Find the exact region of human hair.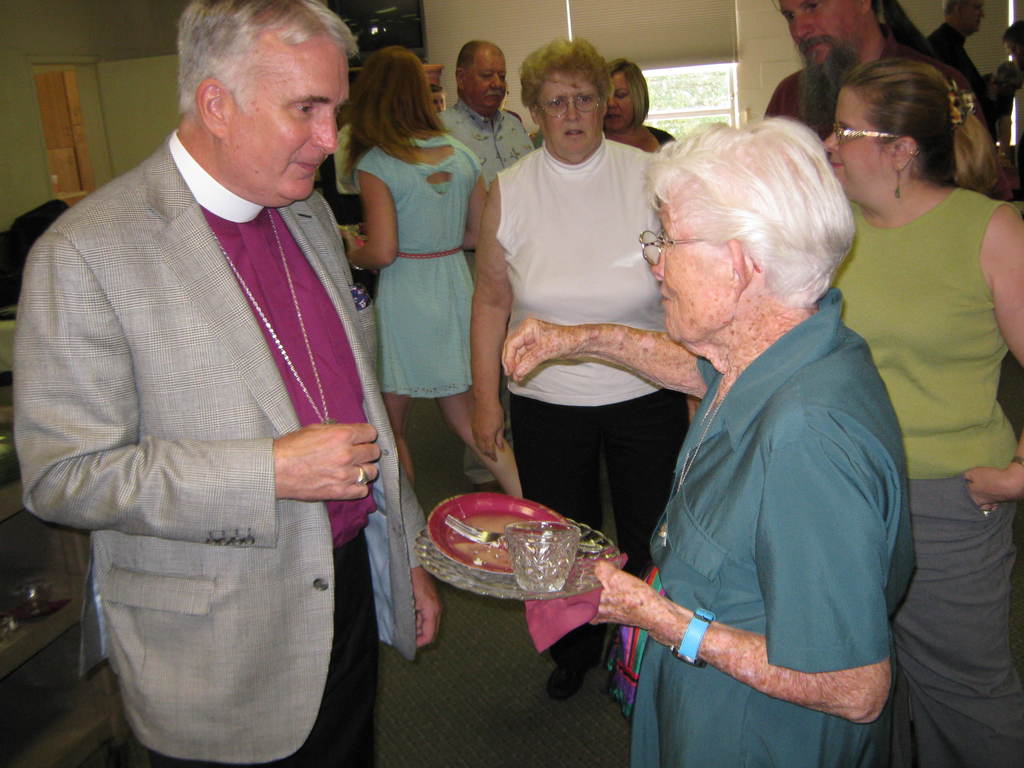
Exact region: crop(175, 0, 358, 114).
